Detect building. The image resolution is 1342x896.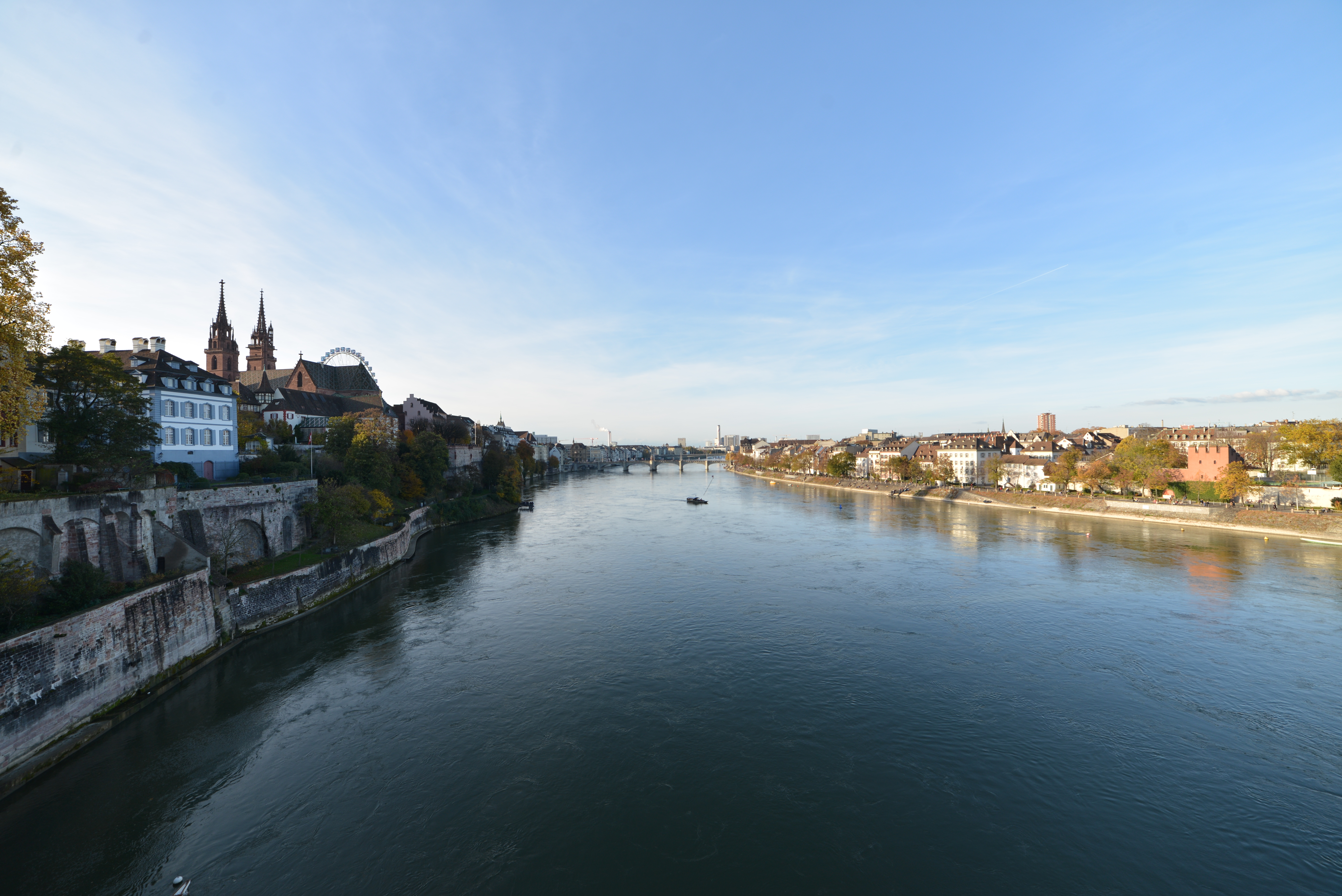
7, 75, 54, 110.
